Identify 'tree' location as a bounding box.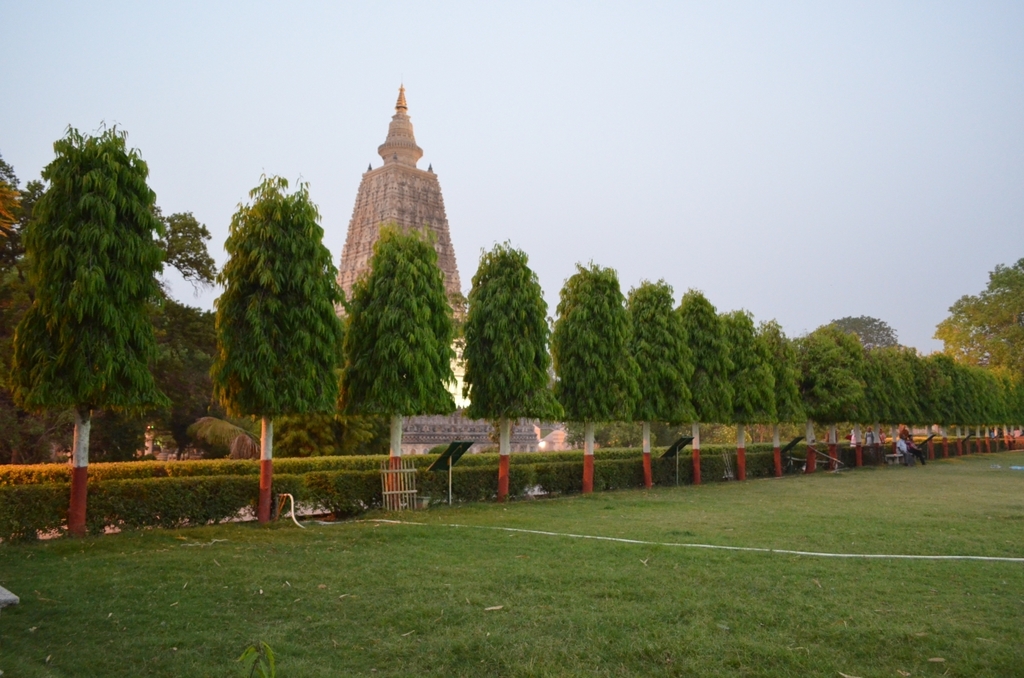
[x1=720, y1=307, x2=778, y2=485].
